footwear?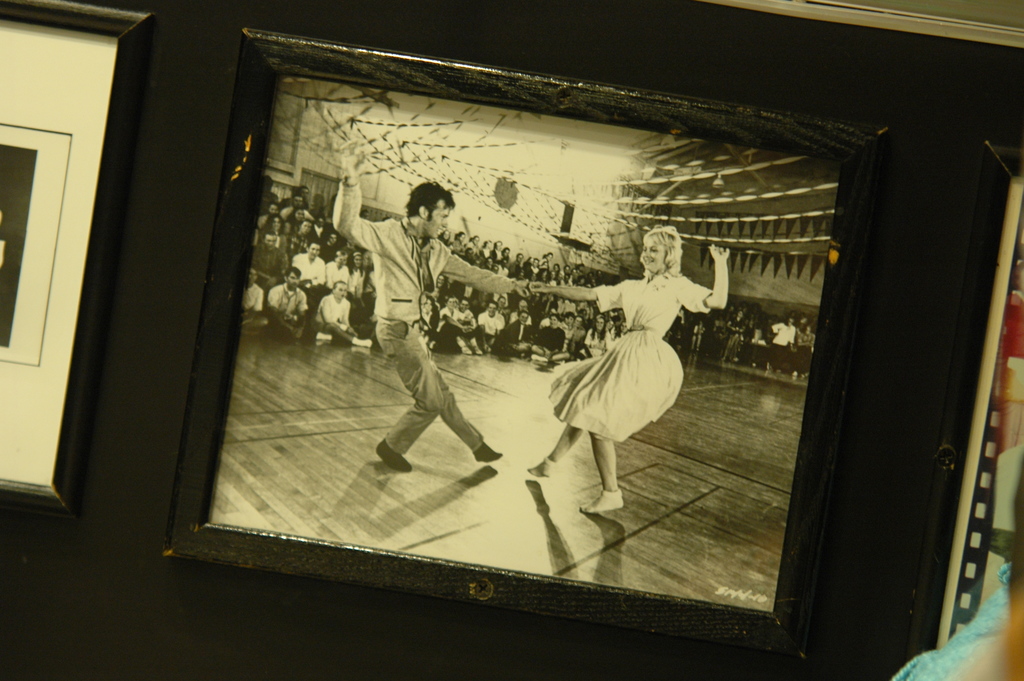
crop(372, 444, 414, 468)
